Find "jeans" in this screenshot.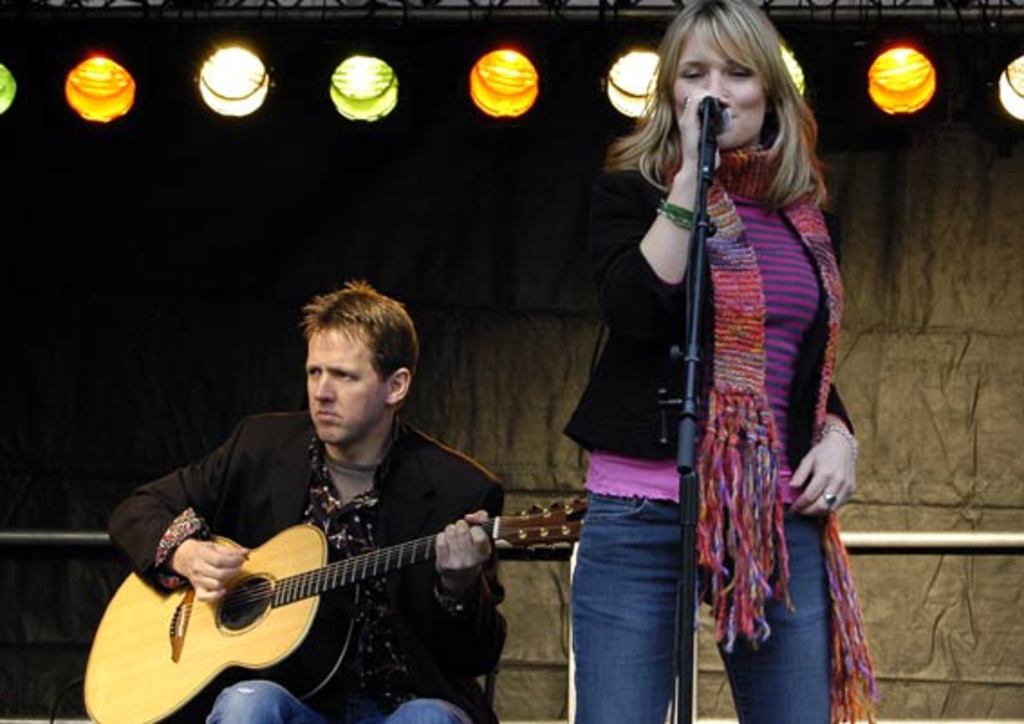
The bounding box for "jeans" is region(567, 502, 829, 722).
